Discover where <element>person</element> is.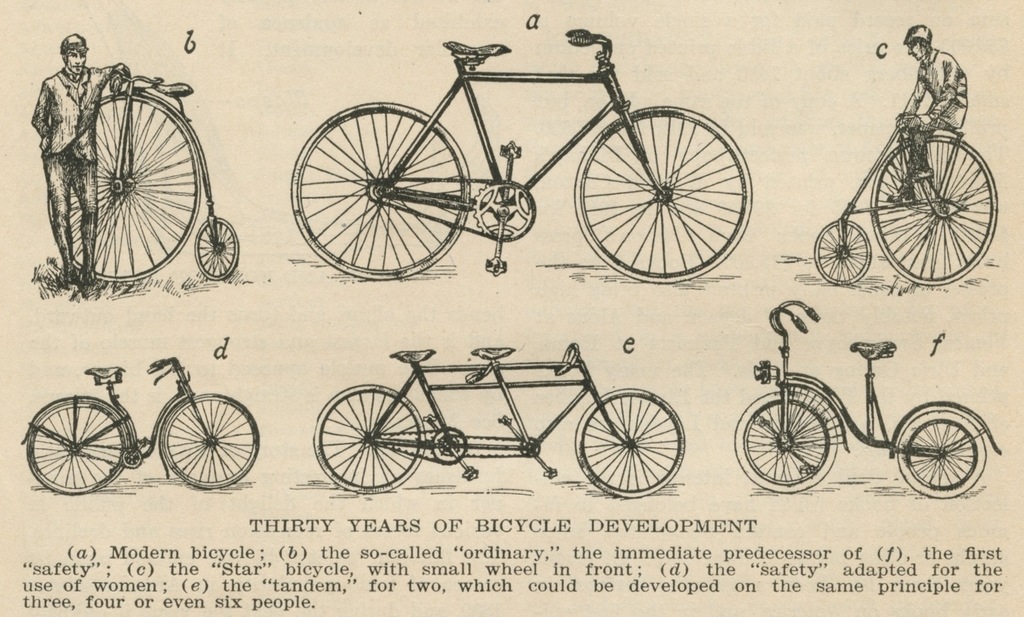
Discovered at rect(29, 26, 125, 293).
